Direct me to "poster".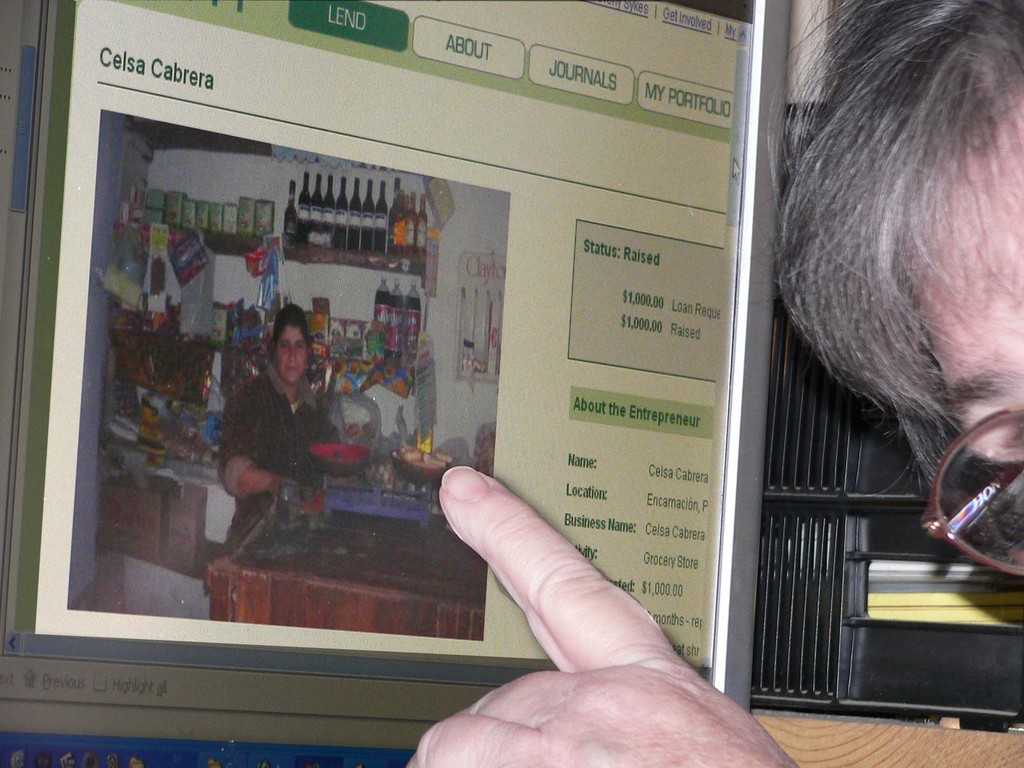
Direction: <bbox>10, 0, 755, 675</bbox>.
